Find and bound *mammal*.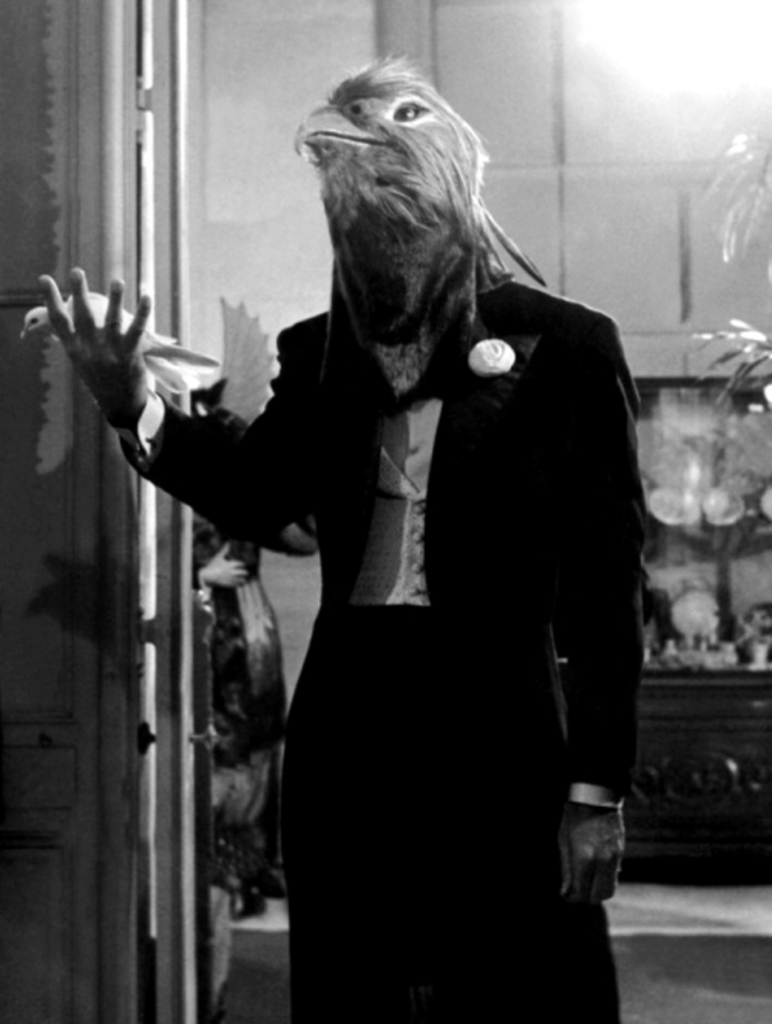
Bound: {"left": 141, "top": 70, "right": 676, "bottom": 979}.
